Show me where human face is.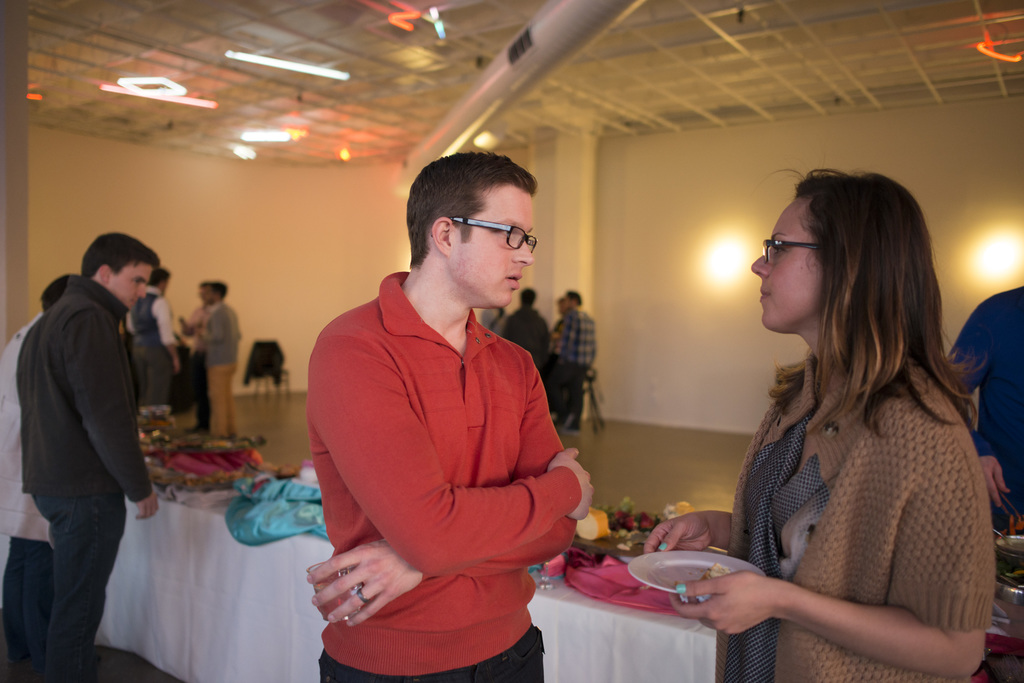
human face is at {"left": 200, "top": 285, "right": 205, "bottom": 306}.
